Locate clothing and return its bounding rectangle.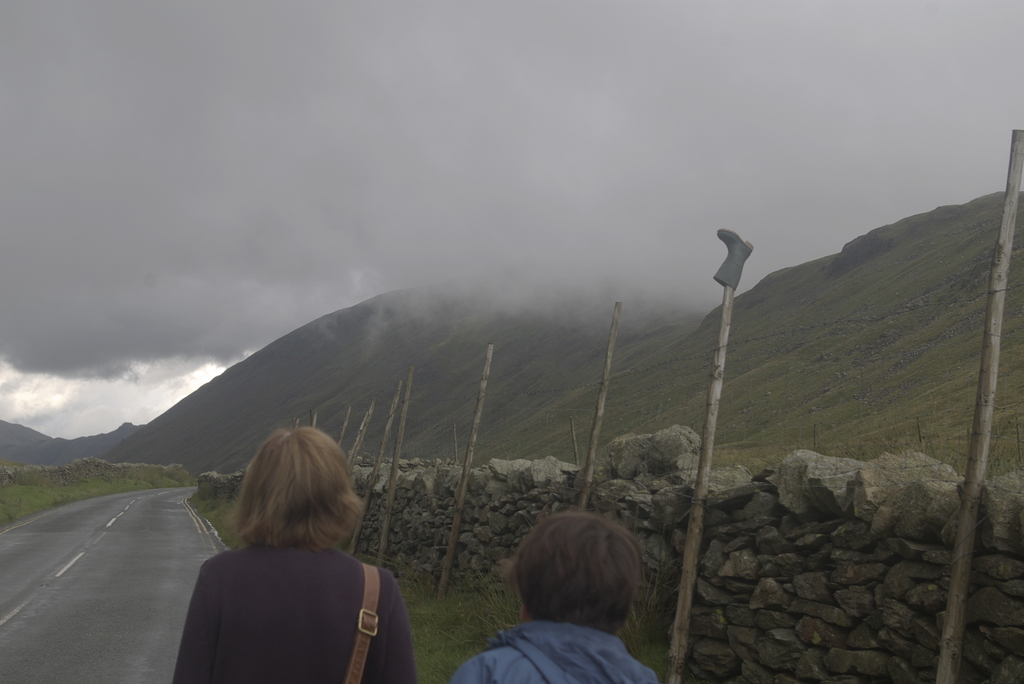
[175, 526, 426, 683].
